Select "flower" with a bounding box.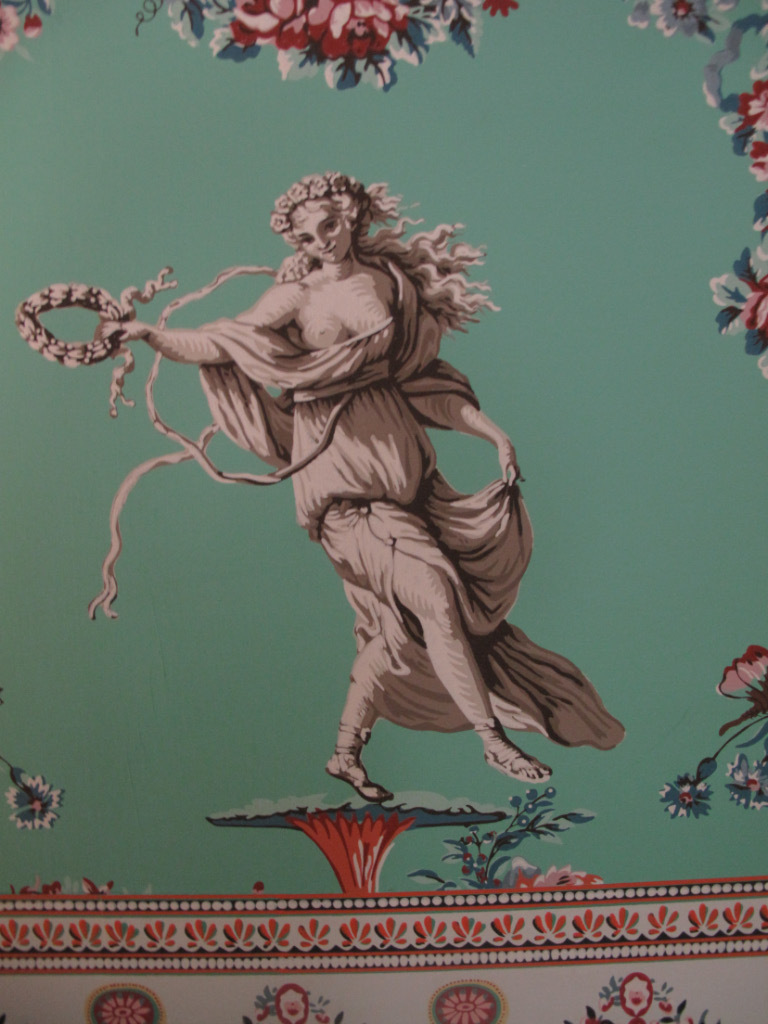
region(754, 142, 767, 187).
